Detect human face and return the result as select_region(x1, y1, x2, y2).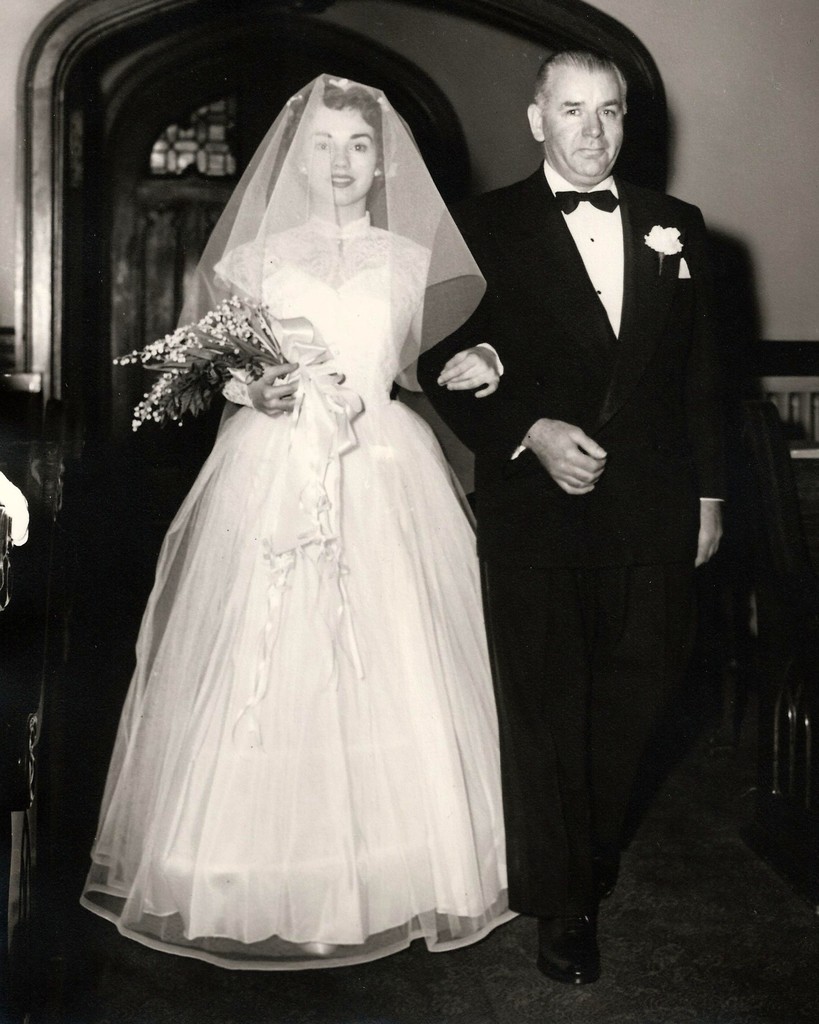
select_region(540, 61, 631, 188).
